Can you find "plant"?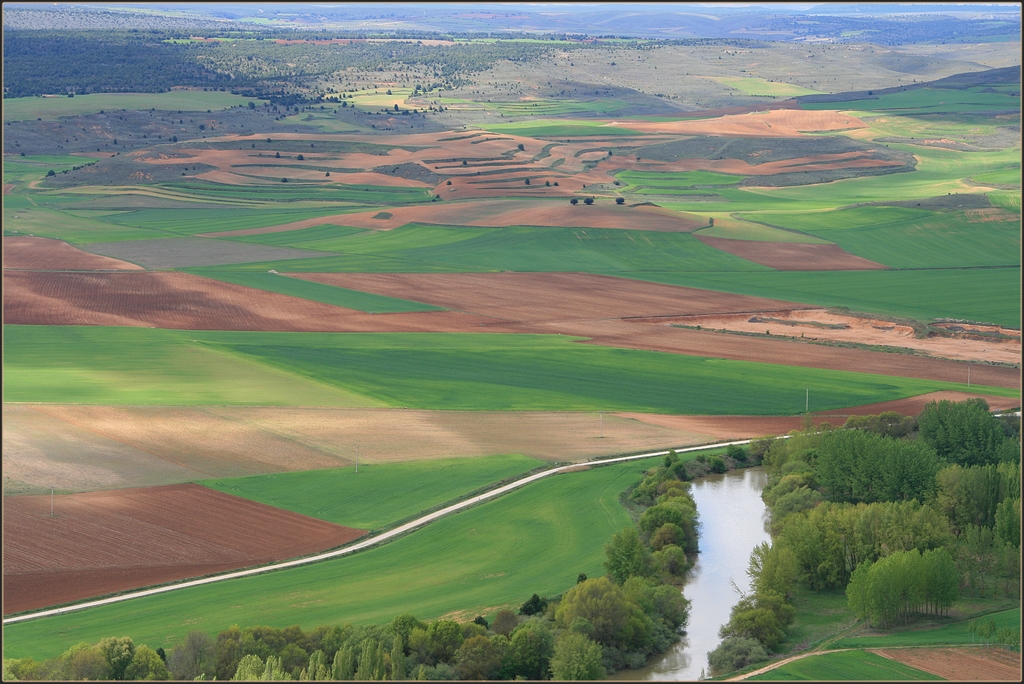
Yes, bounding box: x1=550, y1=630, x2=606, y2=683.
